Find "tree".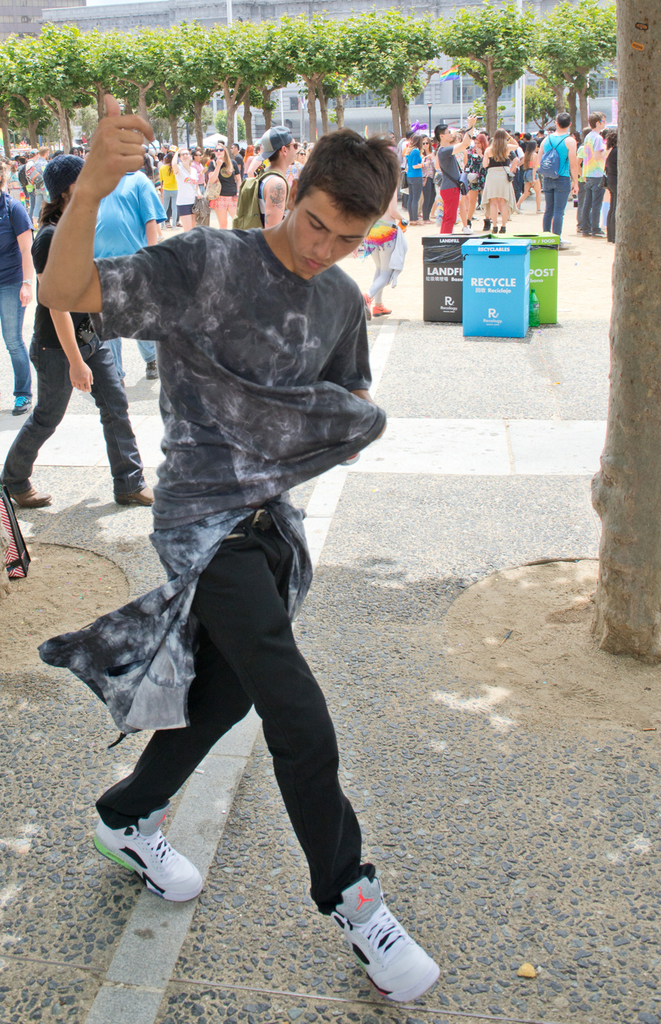
detection(587, 0, 660, 667).
